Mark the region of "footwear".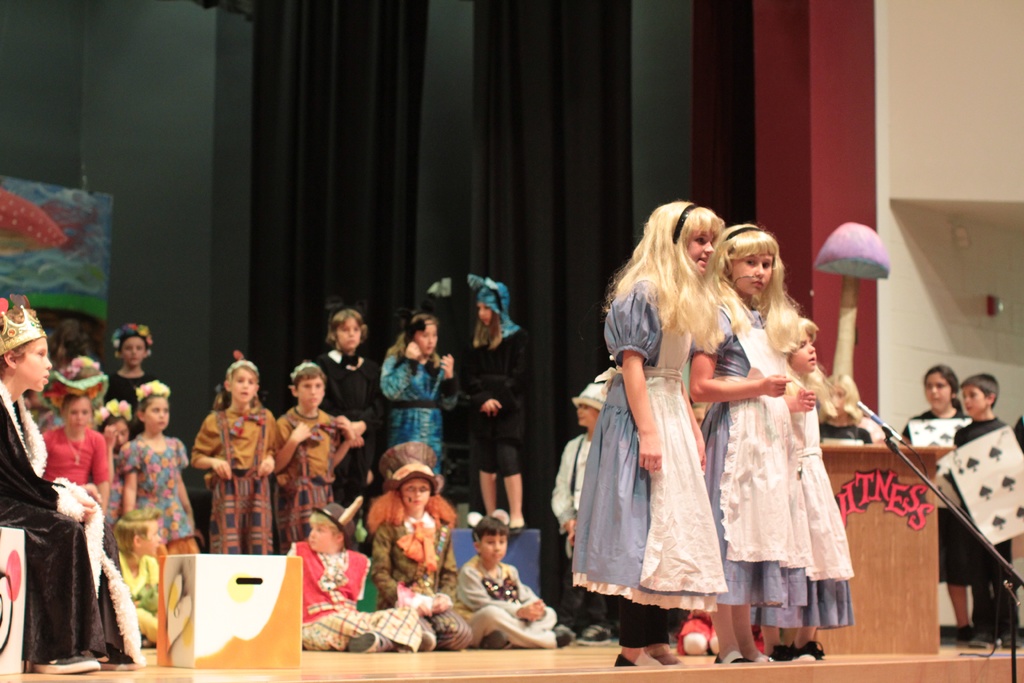
Region: x1=477 y1=627 x2=506 y2=647.
